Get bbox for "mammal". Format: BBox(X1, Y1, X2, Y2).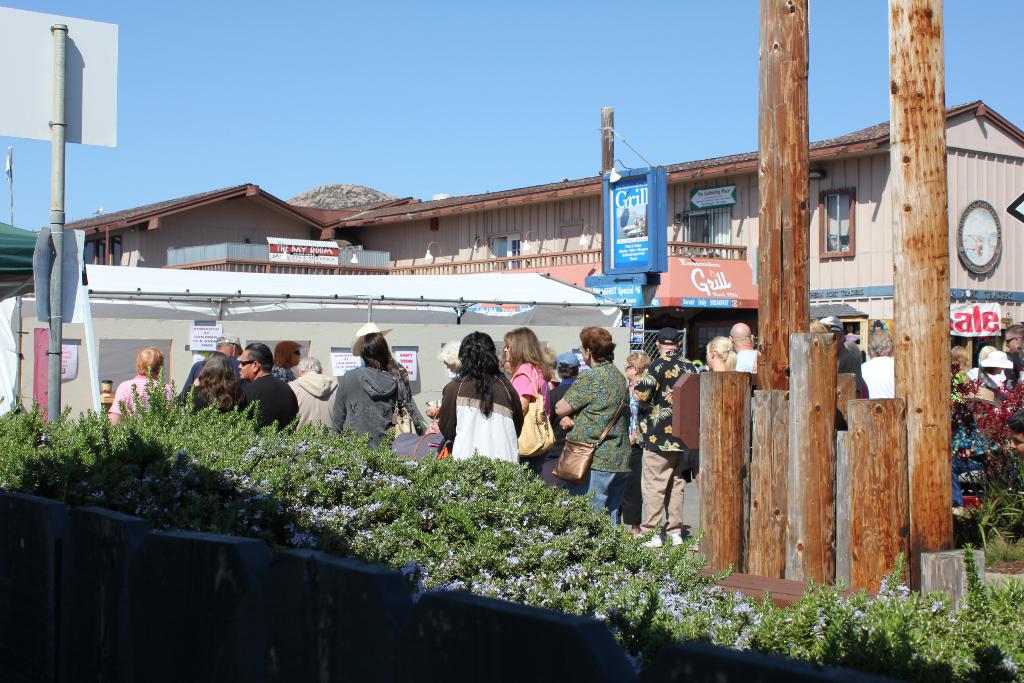
BBox(862, 329, 891, 402).
